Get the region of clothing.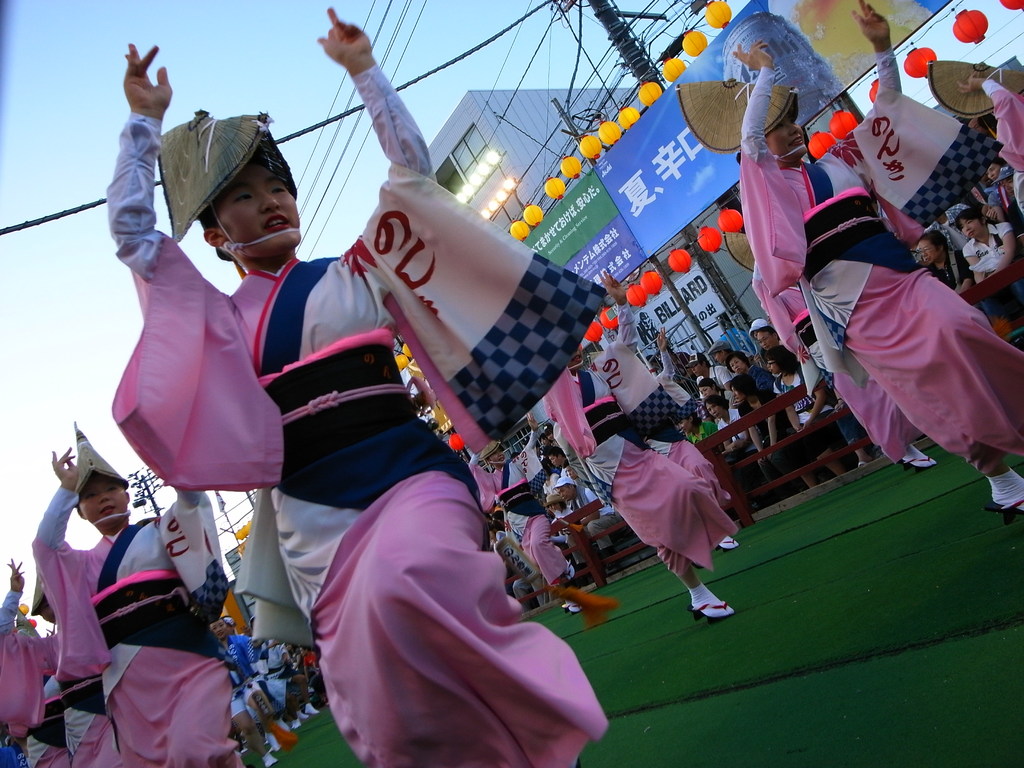
select_region(693, 364, 732, 390).
